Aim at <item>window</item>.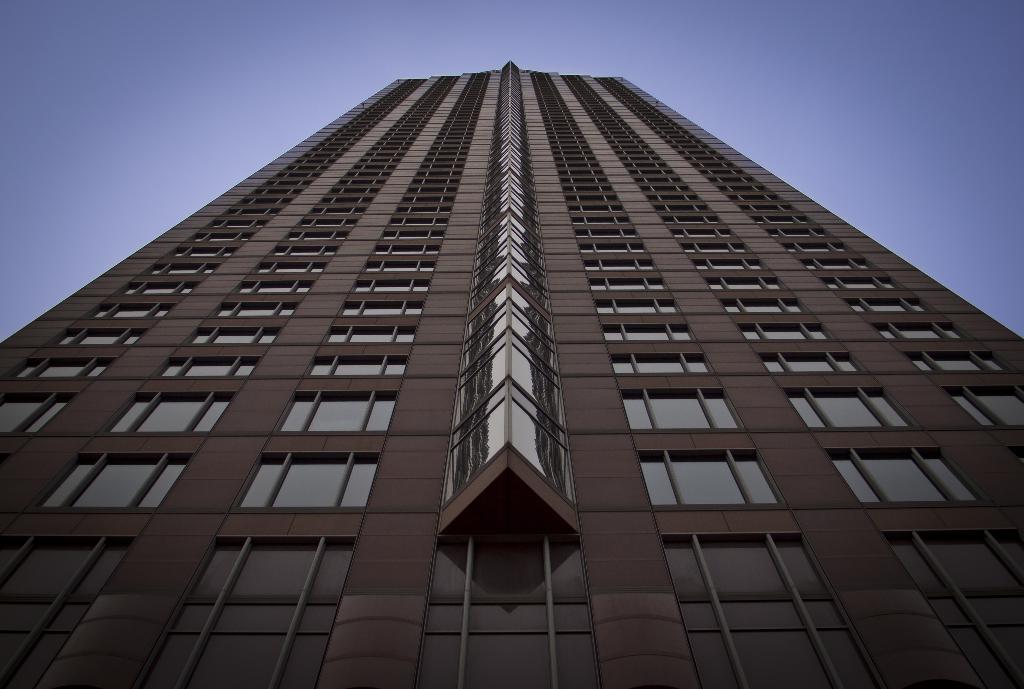
Aimed at bbox=[828, 444, 988, 503].
